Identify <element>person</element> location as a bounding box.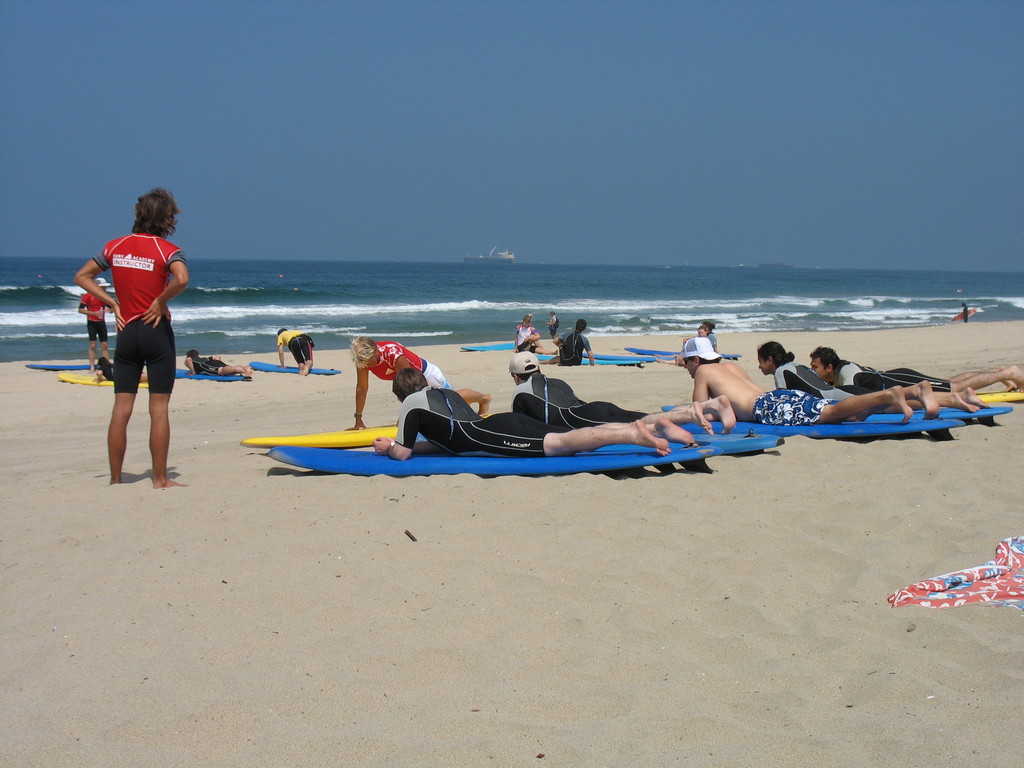
left=689, top=331, right=939, bottom=417.
